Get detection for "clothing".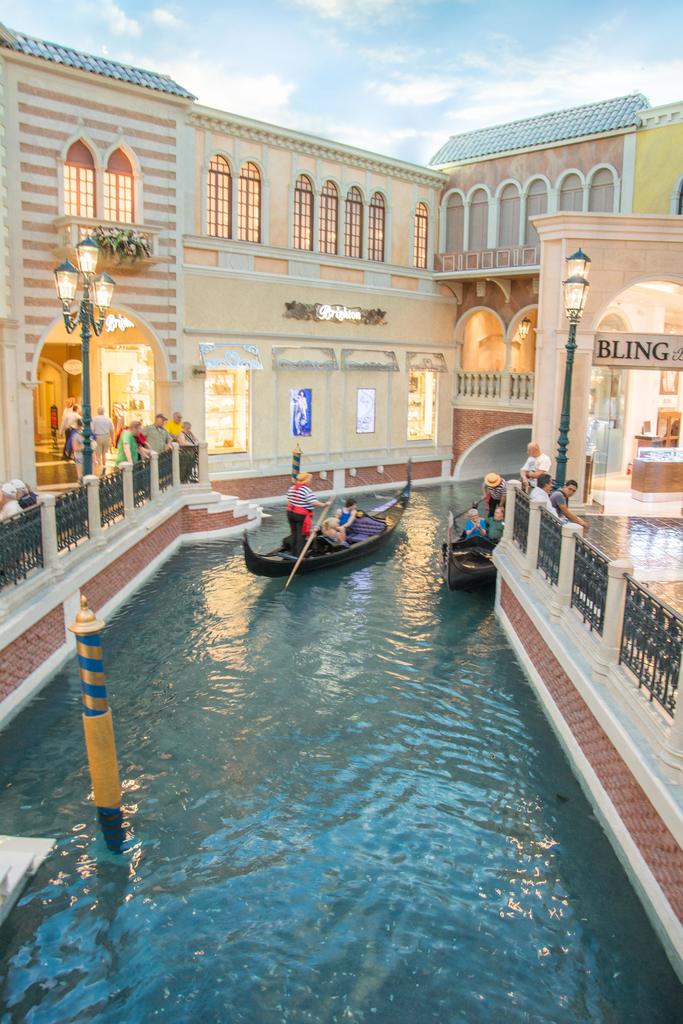
Detection: <region>324, 529, 348, 546</region>.
